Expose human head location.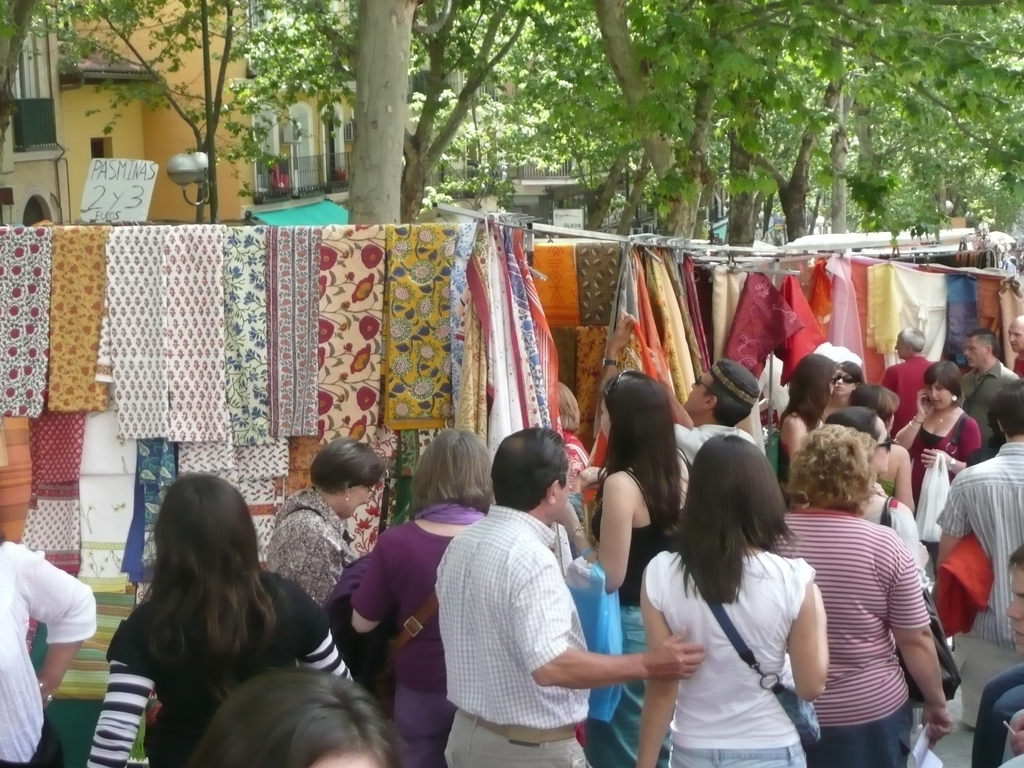
Exposed at [left=928, top=358, right=963, bottom=408].
